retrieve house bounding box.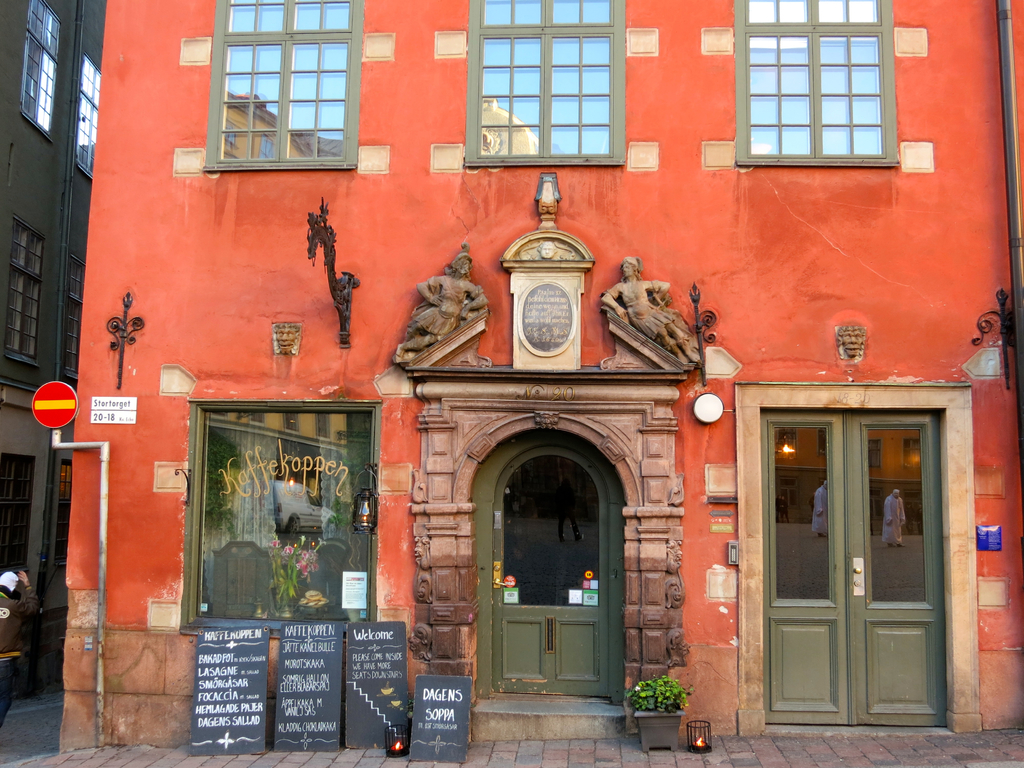
Bounding box: [left=22, top=1, right=1002, bottom=767].
